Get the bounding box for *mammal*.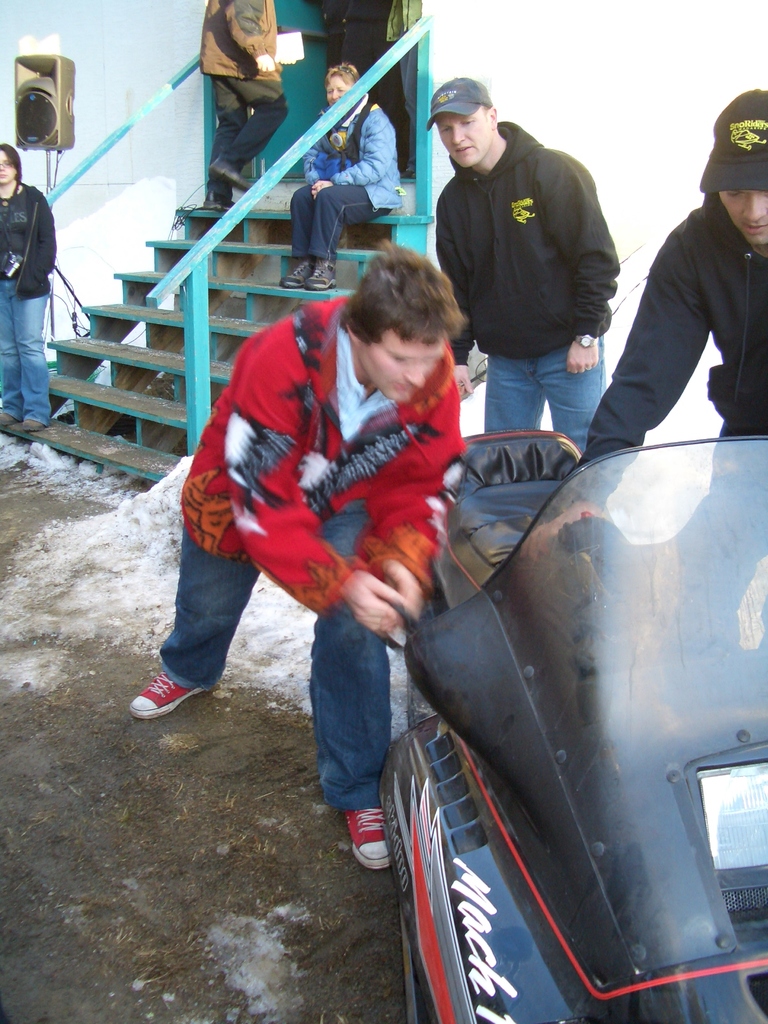
415 76 607 465.
